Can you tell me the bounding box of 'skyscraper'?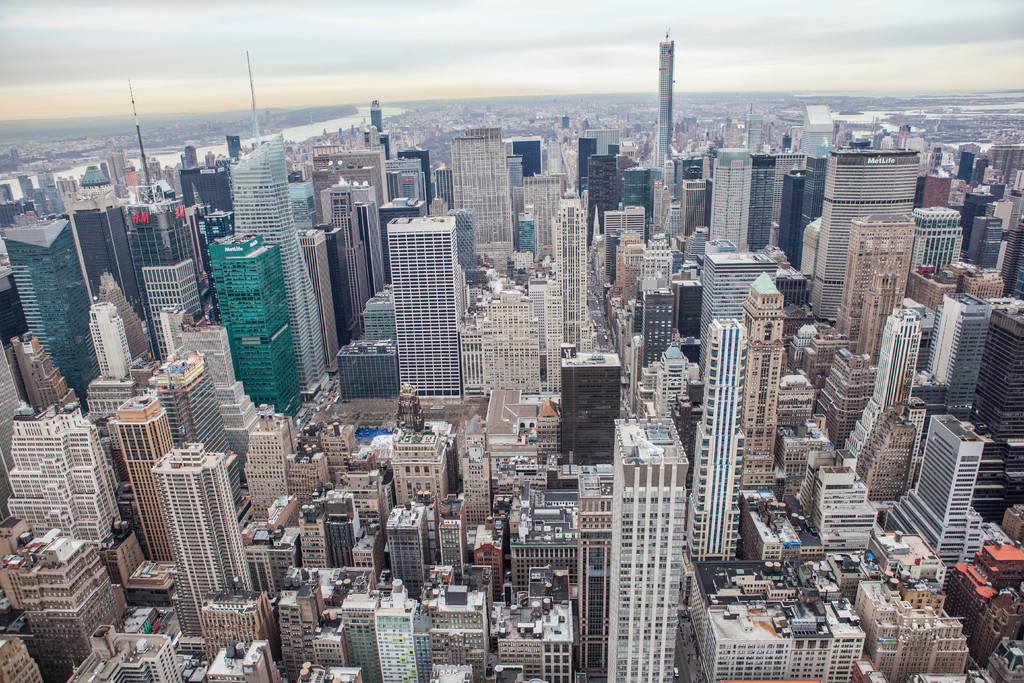
{"left": 914, "top": 420, "right": 966, "bottom": 568}.
